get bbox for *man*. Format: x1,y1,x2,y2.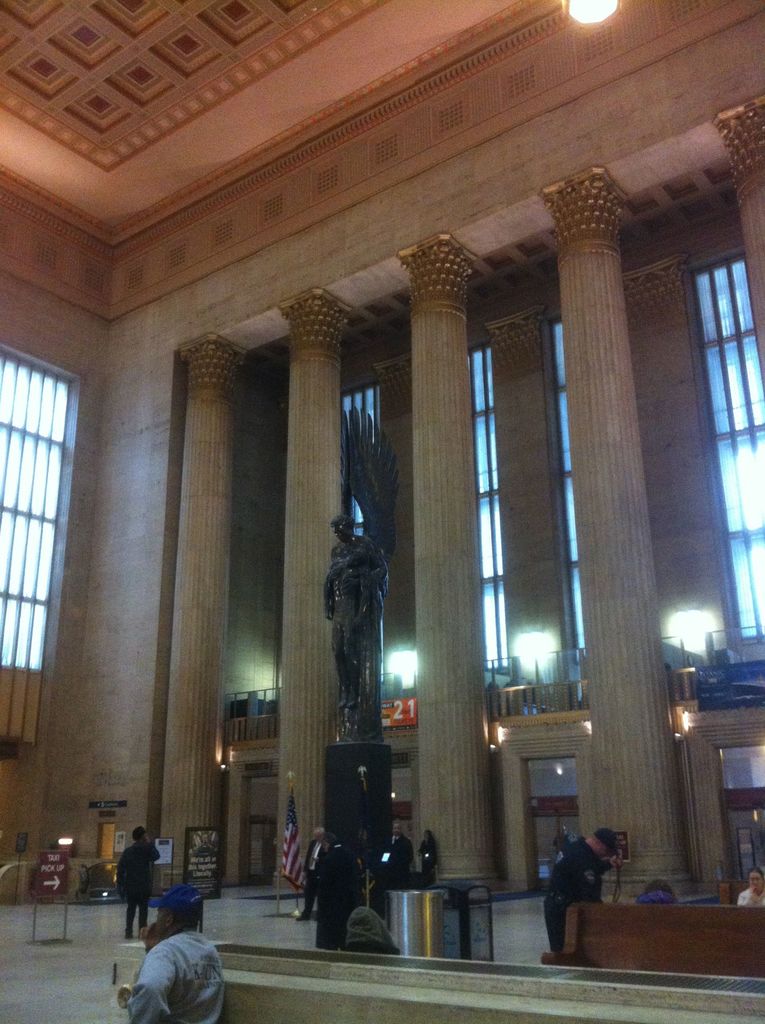
375,820,414,920.
